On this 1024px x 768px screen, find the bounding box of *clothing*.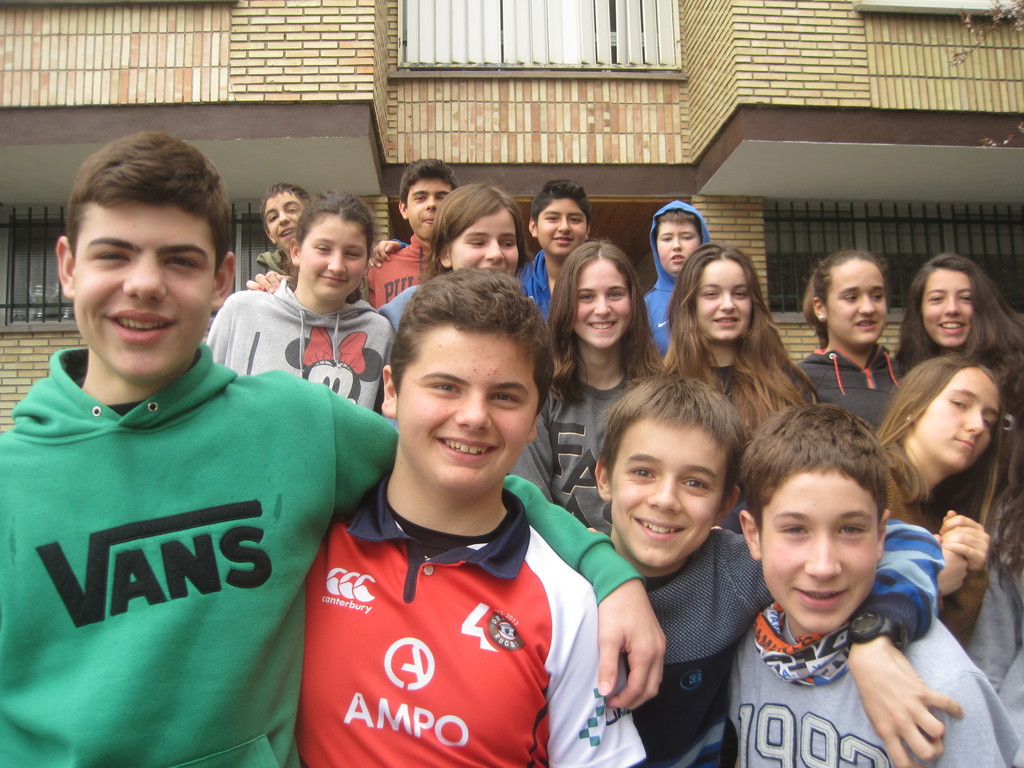
Bounding box: 563, 518, 771, 767.
